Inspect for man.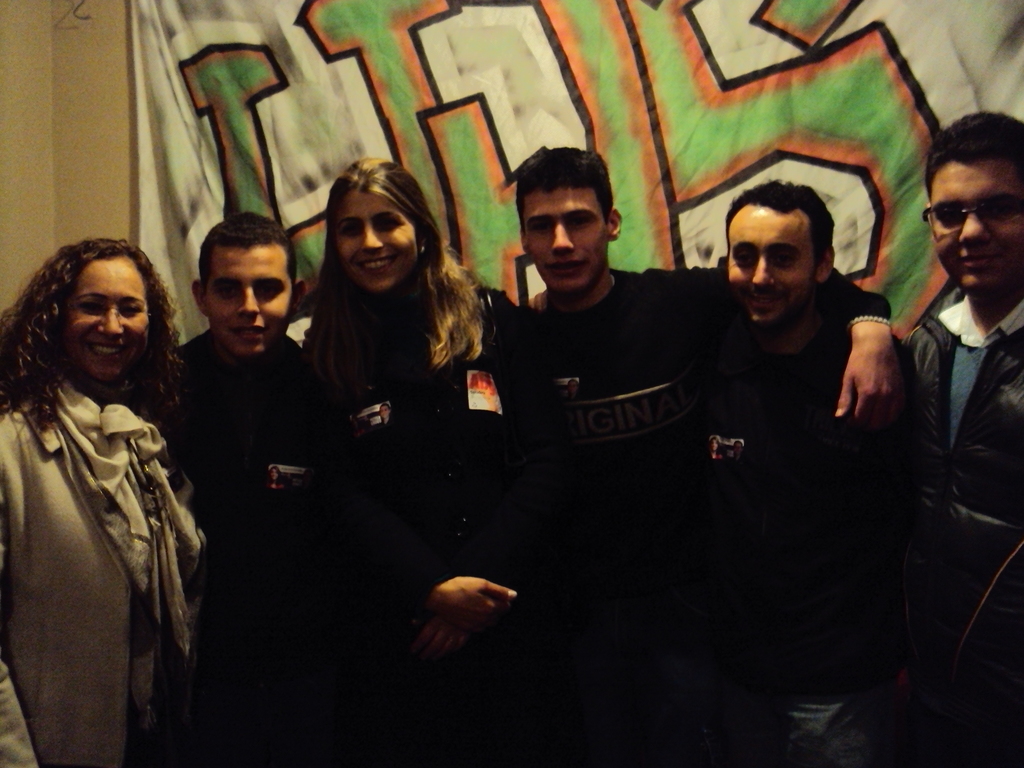
Inspection: 858:113:1023:723.
